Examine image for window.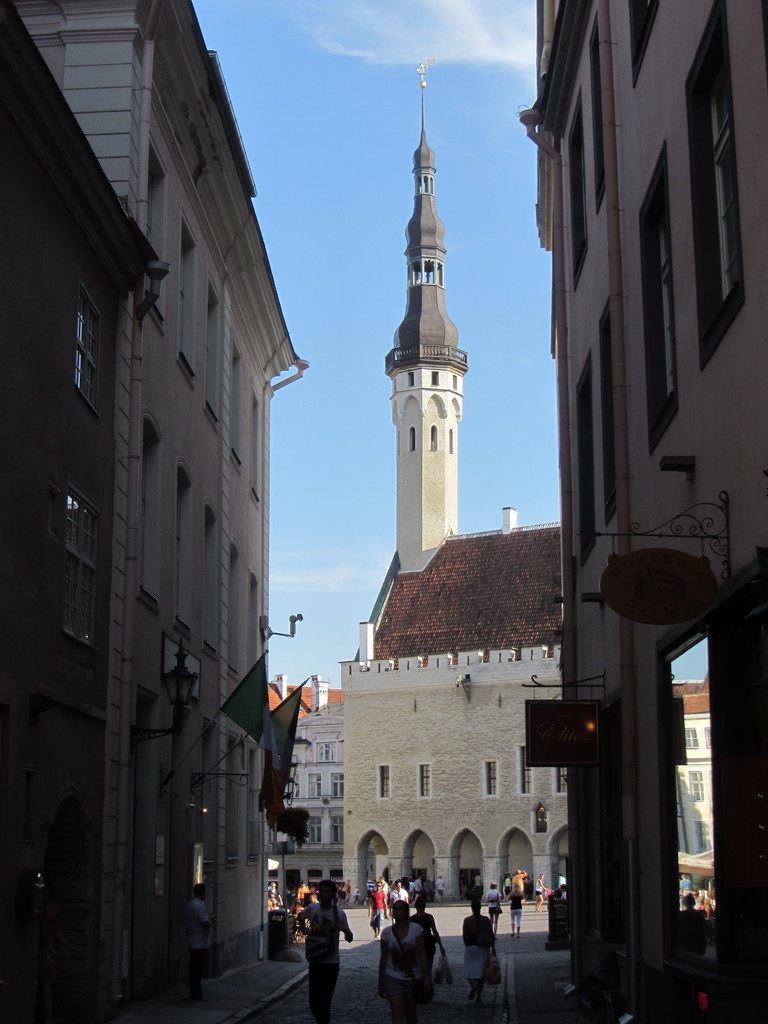
Examination result: (284, 775, 298, 799).
